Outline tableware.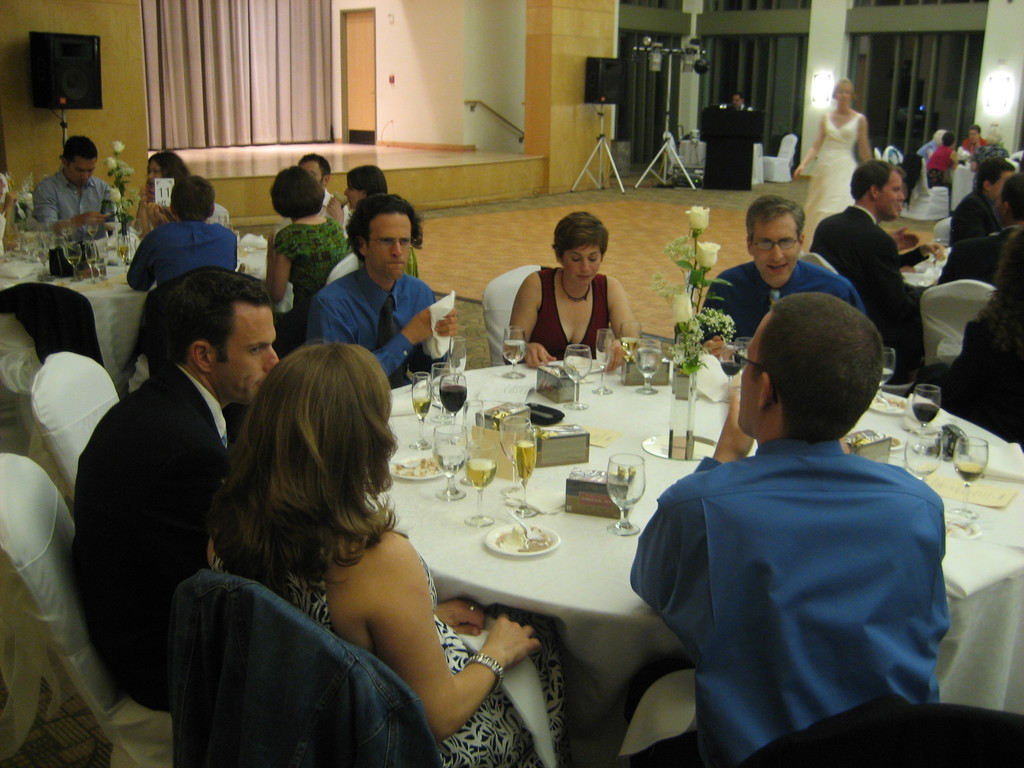
Outline: rect(406, 370, 429, 449).
